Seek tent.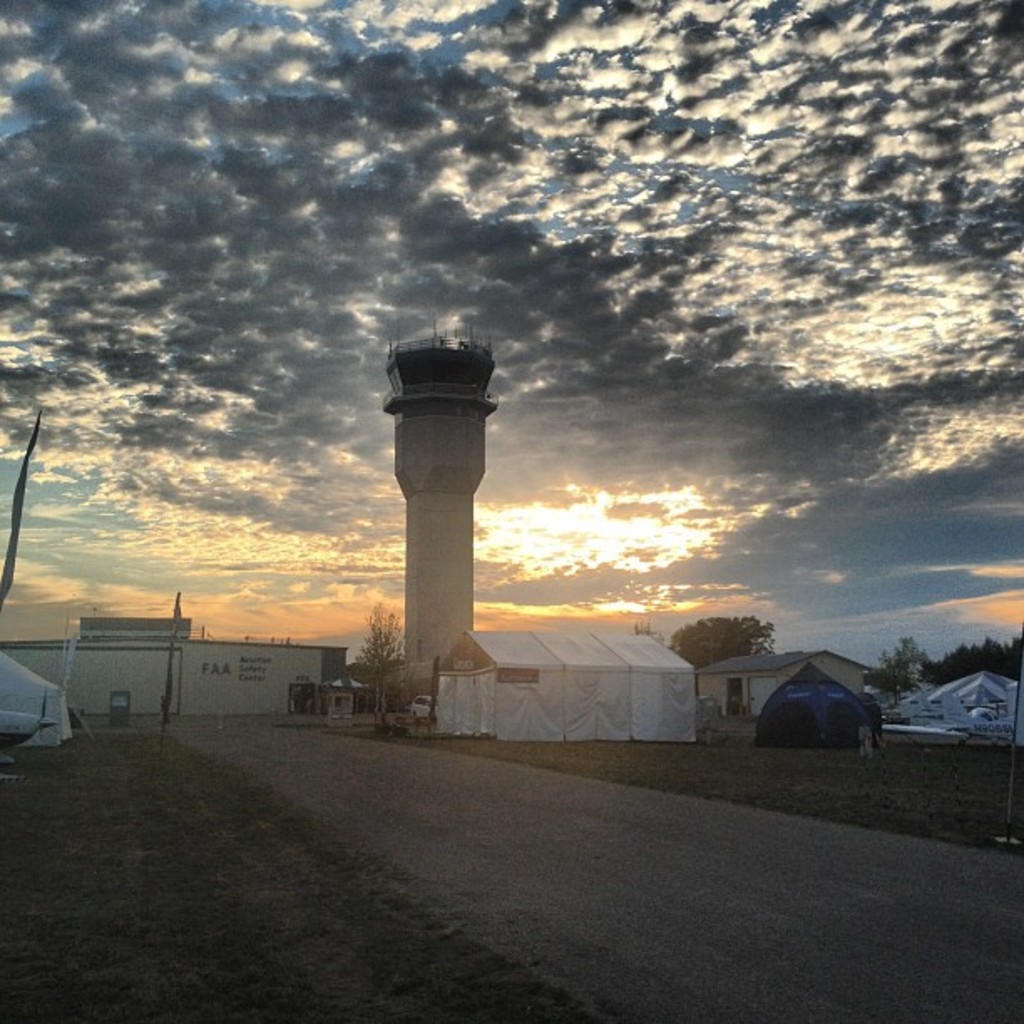
crop(0, 646, 84, 758).
